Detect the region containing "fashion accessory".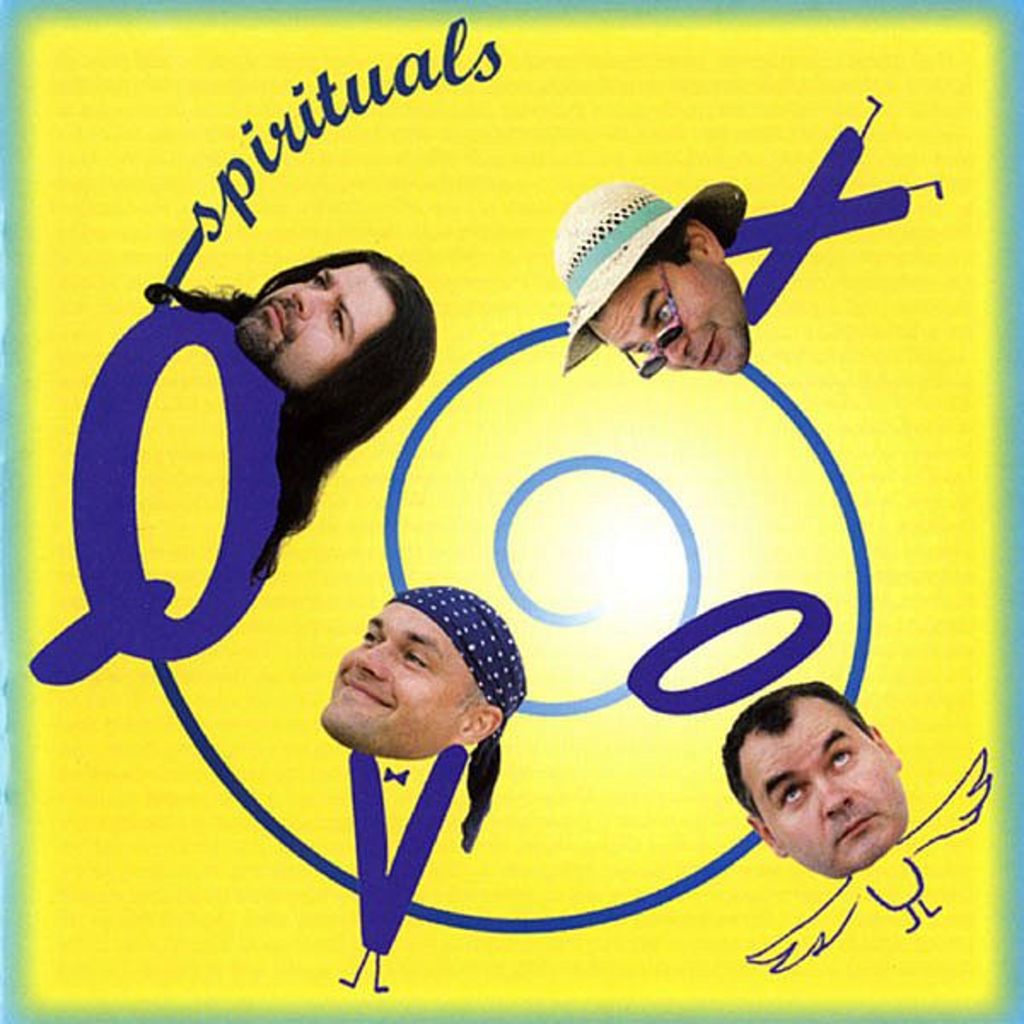
[616,259,686,386].
